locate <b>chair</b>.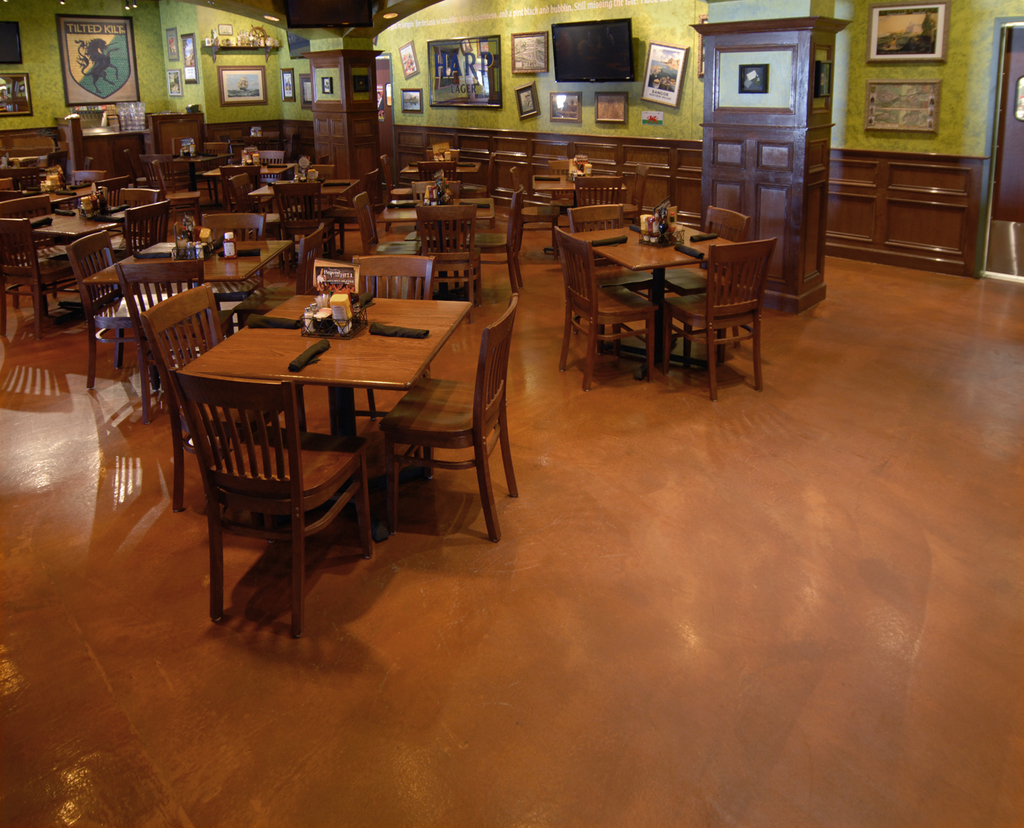
Bounding box: {"x1": 664, "y1": 234, "x2": 778, "y2": 403}.
